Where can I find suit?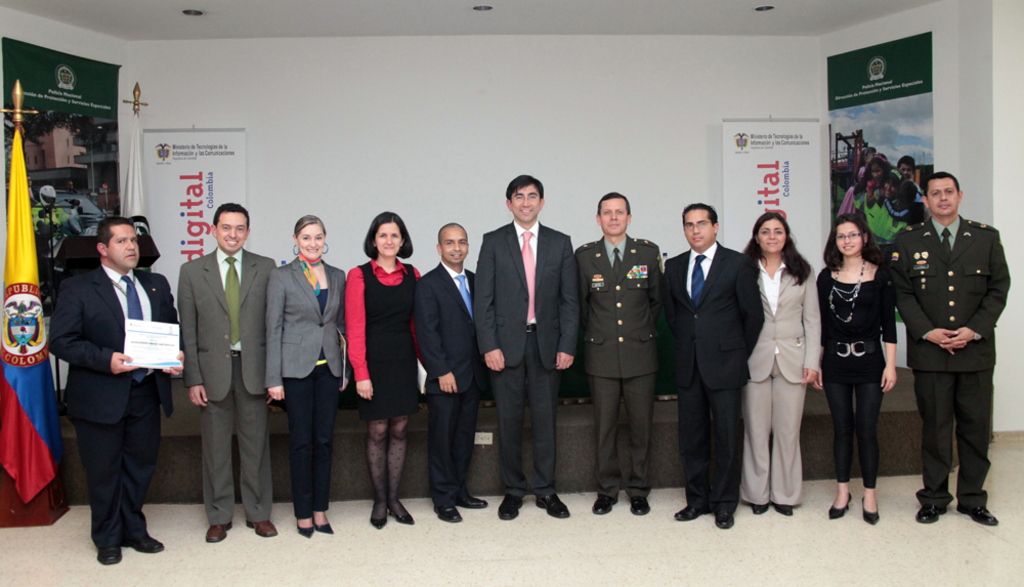
You can find it at (655, 242, 756, 503).
